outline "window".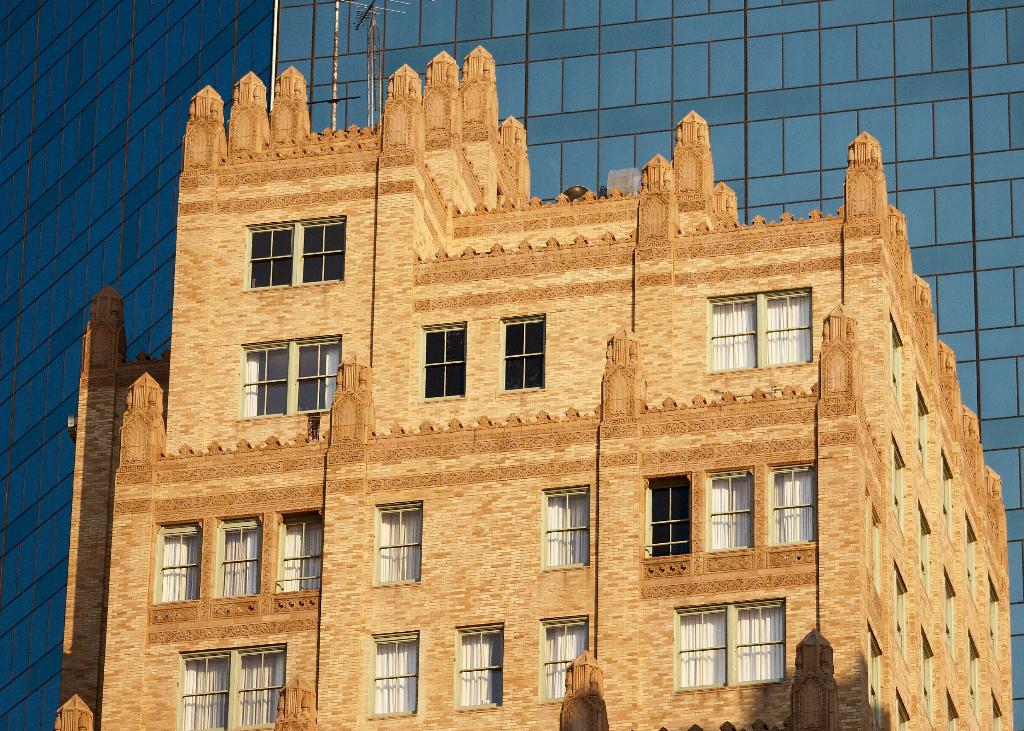
Outline: box=[538, 618, 596, 705].
